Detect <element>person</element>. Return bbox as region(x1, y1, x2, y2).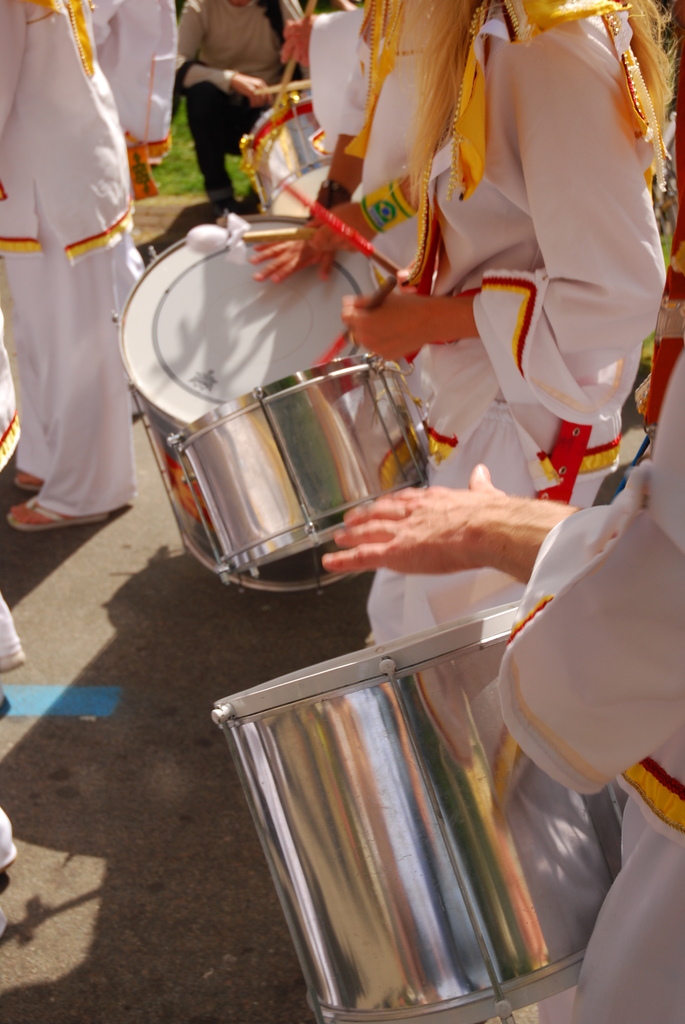
region(177, 1, 317, 215).
